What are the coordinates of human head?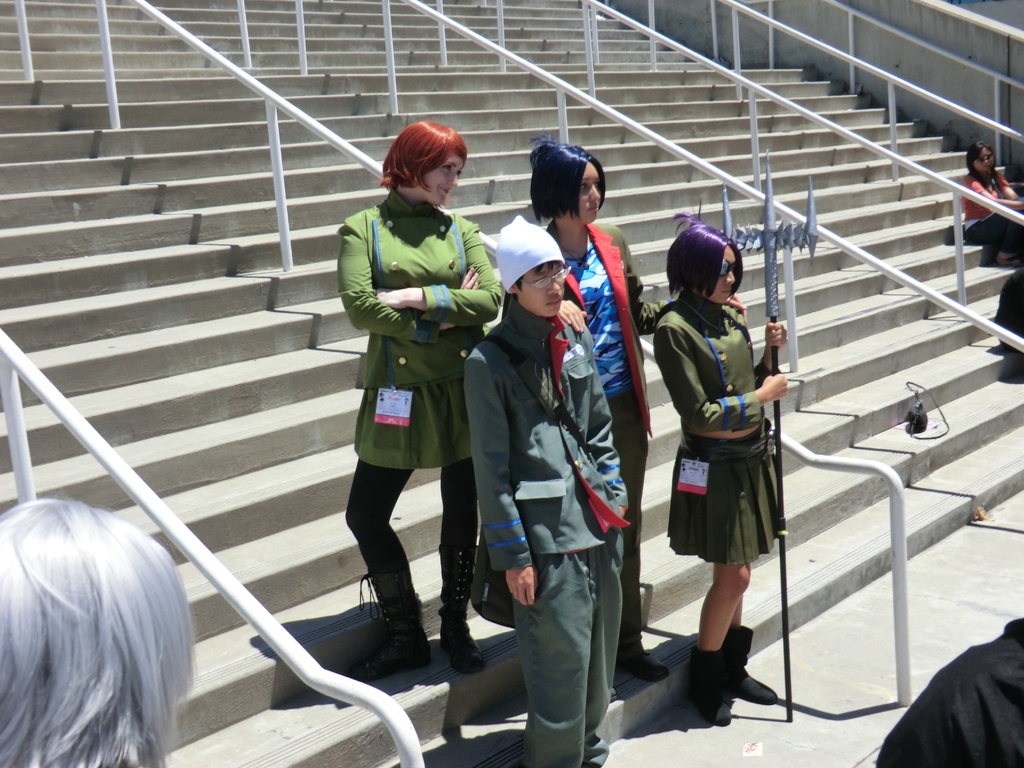
[0,497,186,767].
